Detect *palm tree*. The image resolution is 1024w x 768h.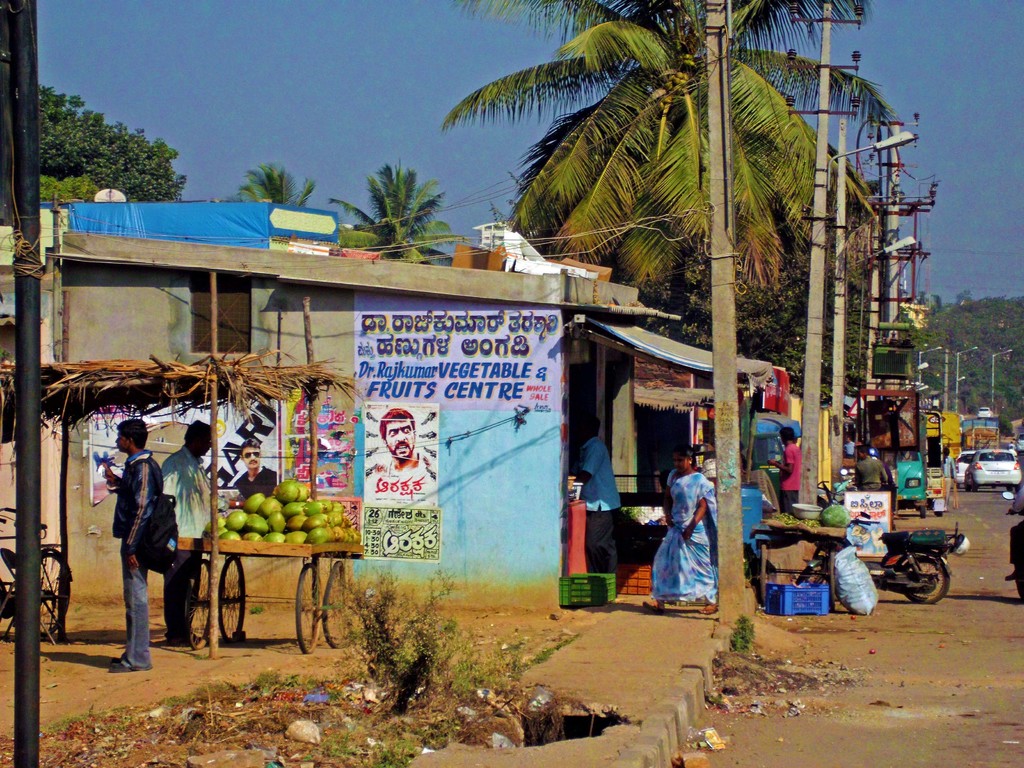
bbox=[739, 220, 860, 458].
